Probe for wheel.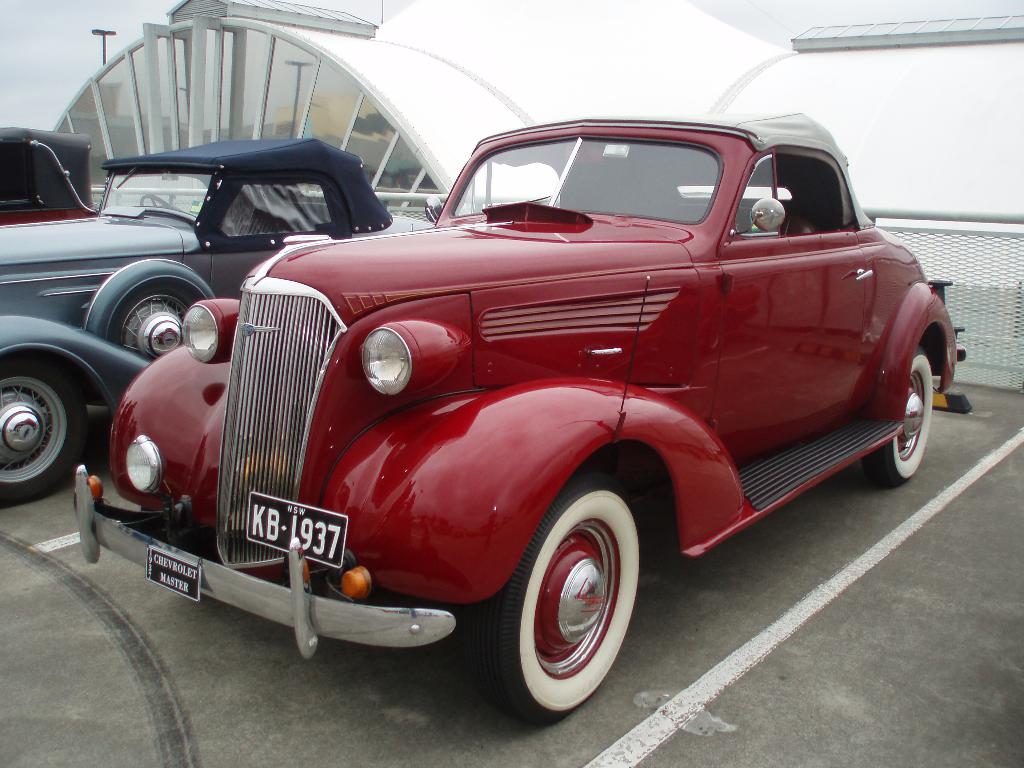
Probe result: box=[465, 473, 639, 723].
